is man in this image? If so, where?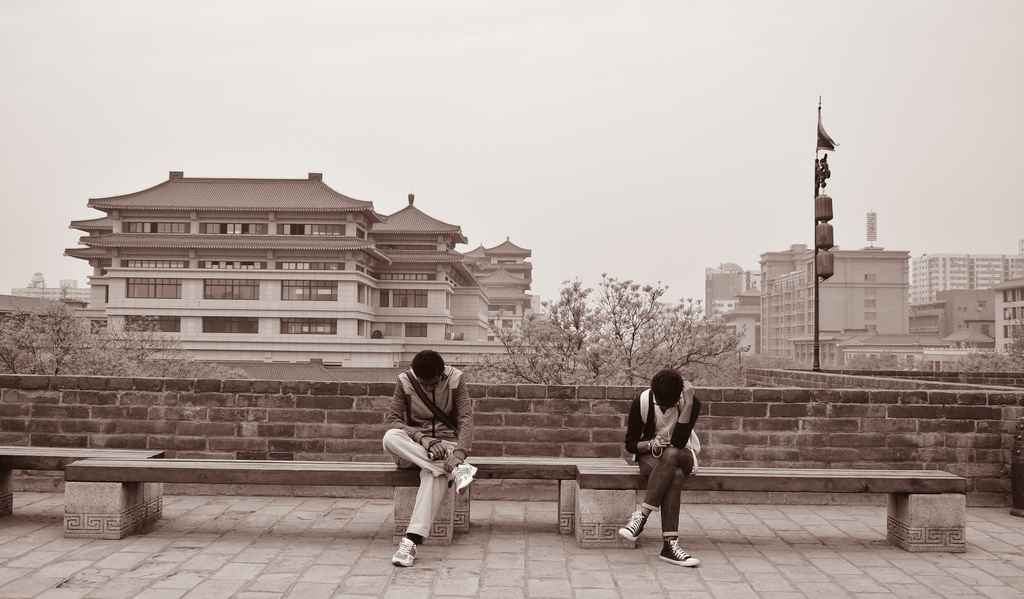
Yes, at 374 346 481 564.
